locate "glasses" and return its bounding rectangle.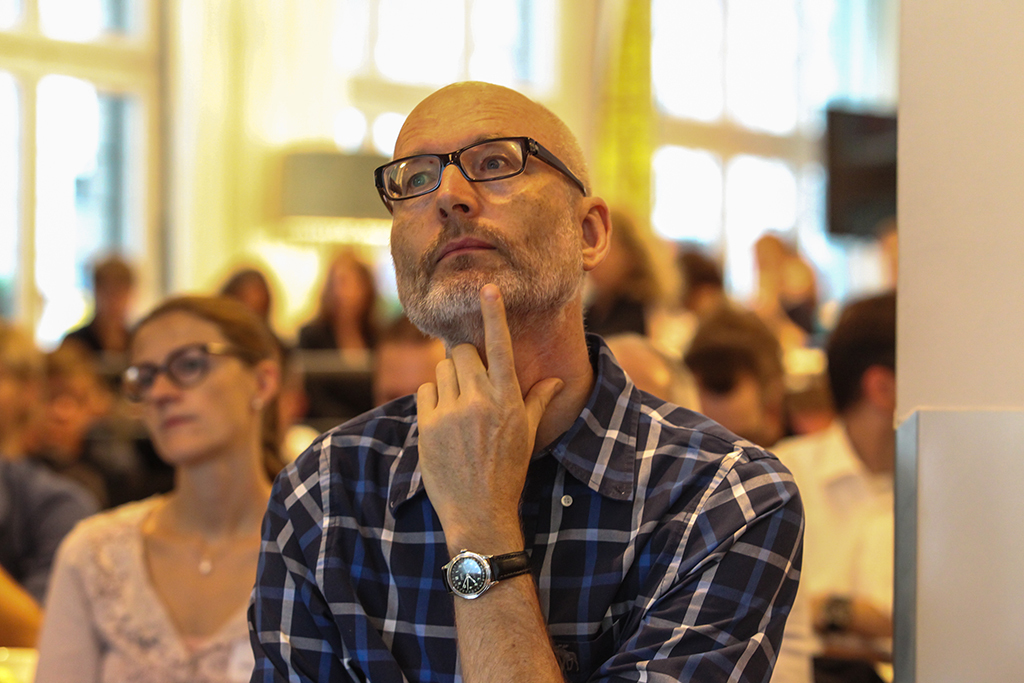
[379, 133, 578, 206].
